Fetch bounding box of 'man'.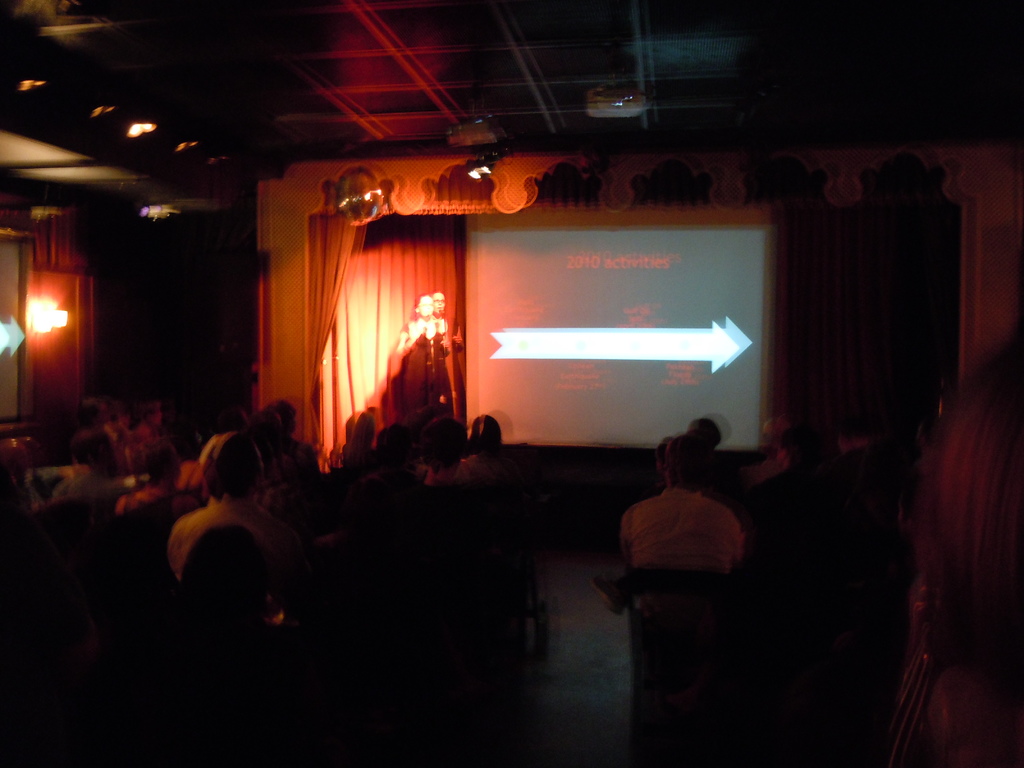
Bbox: [left=616, top=426, right=760, bottom=602].
